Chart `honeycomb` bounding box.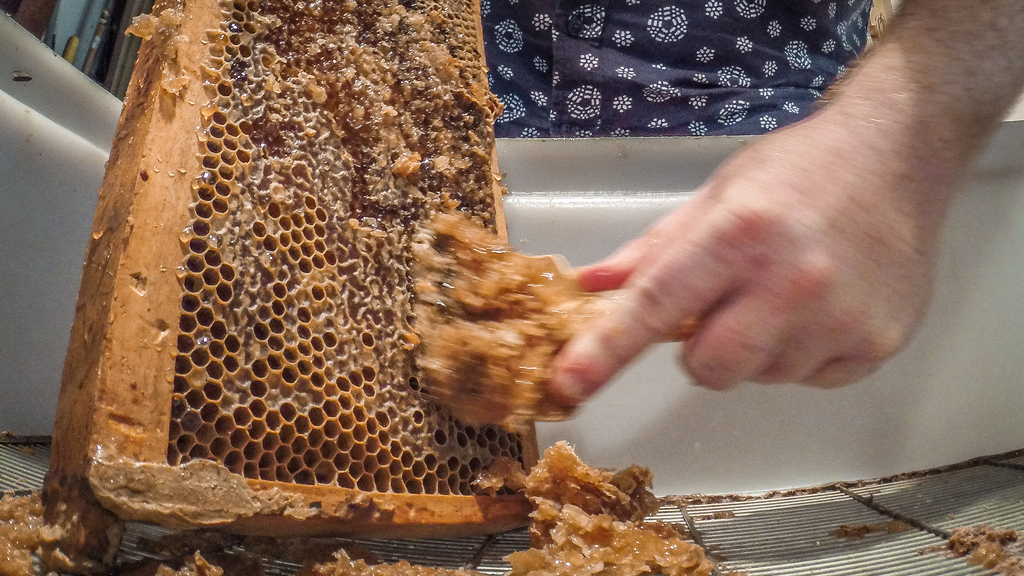
Charted: <box>169,4,527,488</box>.
